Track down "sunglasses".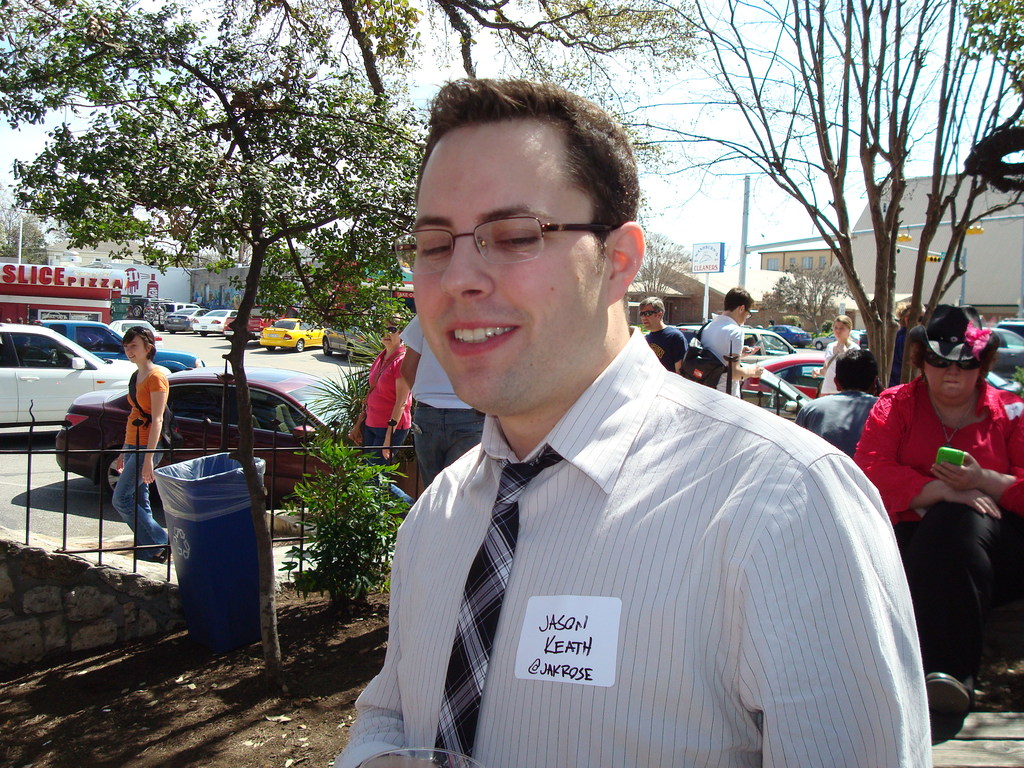
Tracked to region(928, 353, 988, 367).
